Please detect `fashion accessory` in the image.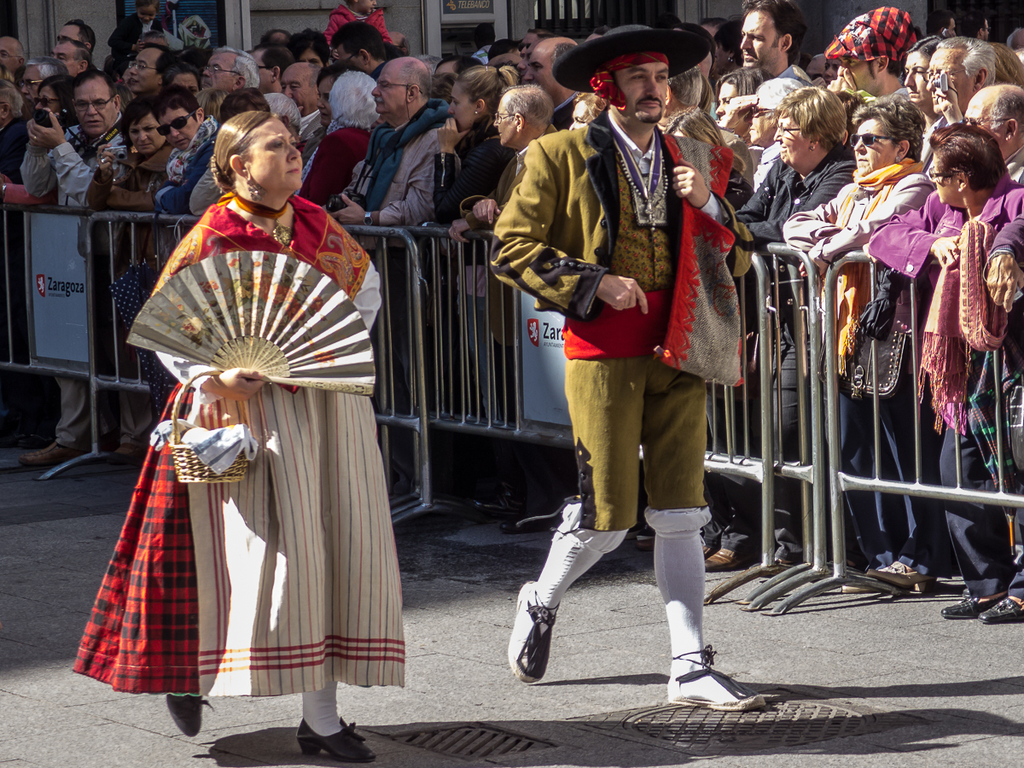
Rect(154, 105, 197, 137).
